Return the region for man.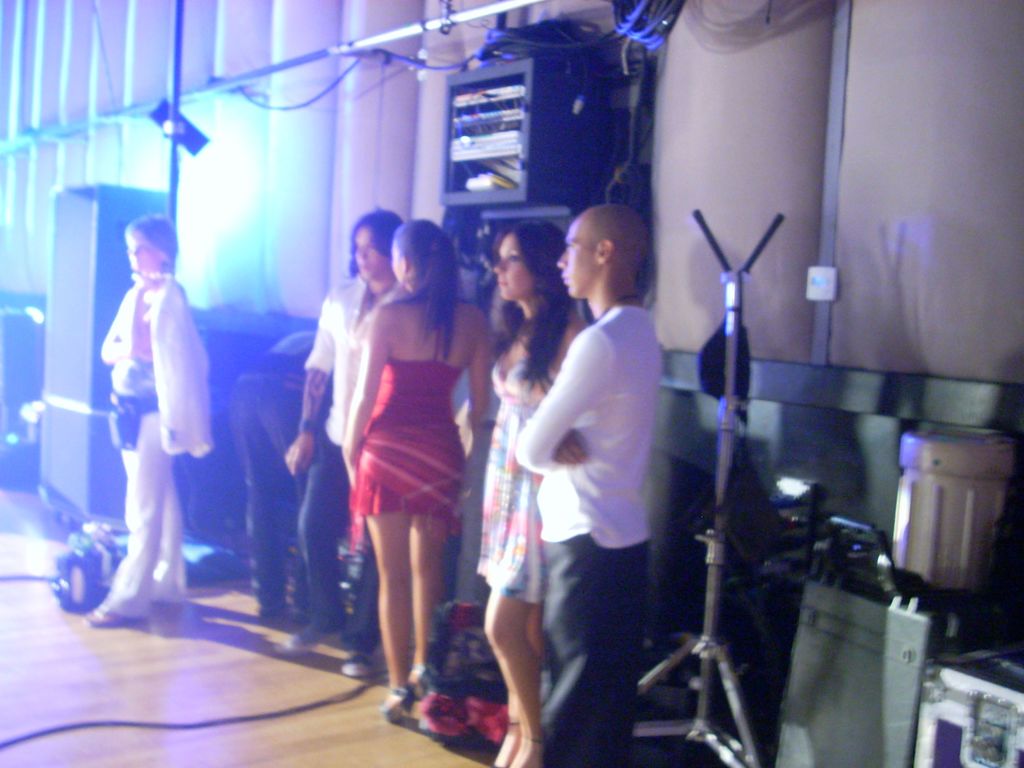
<region>506, 166, 691, 767</region>.
